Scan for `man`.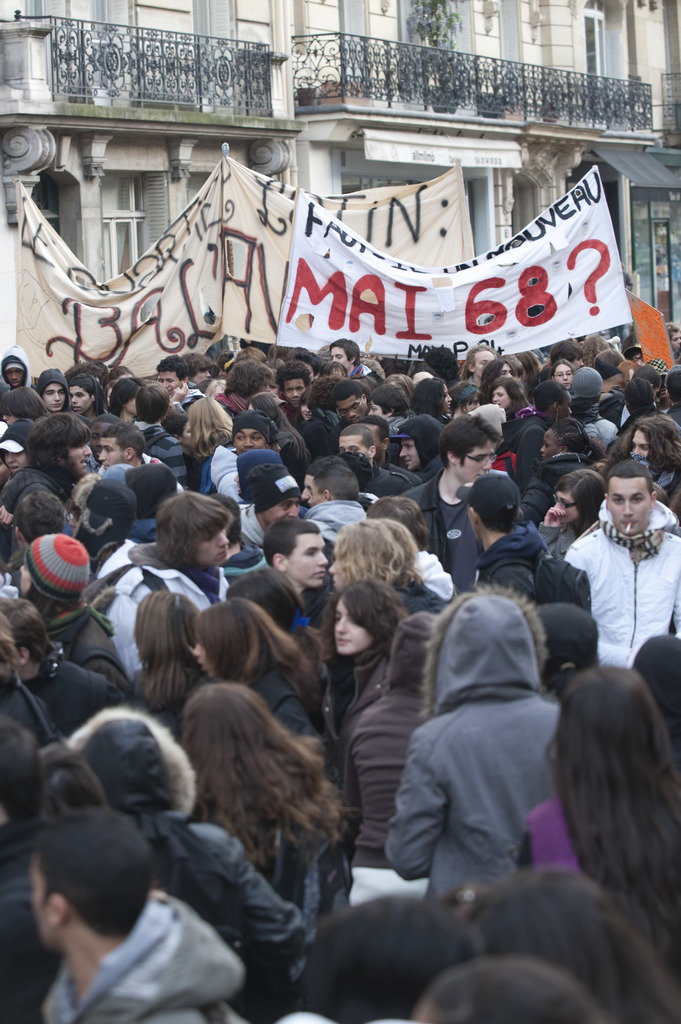
Scan result: locate(554, 450, 672, 679).
